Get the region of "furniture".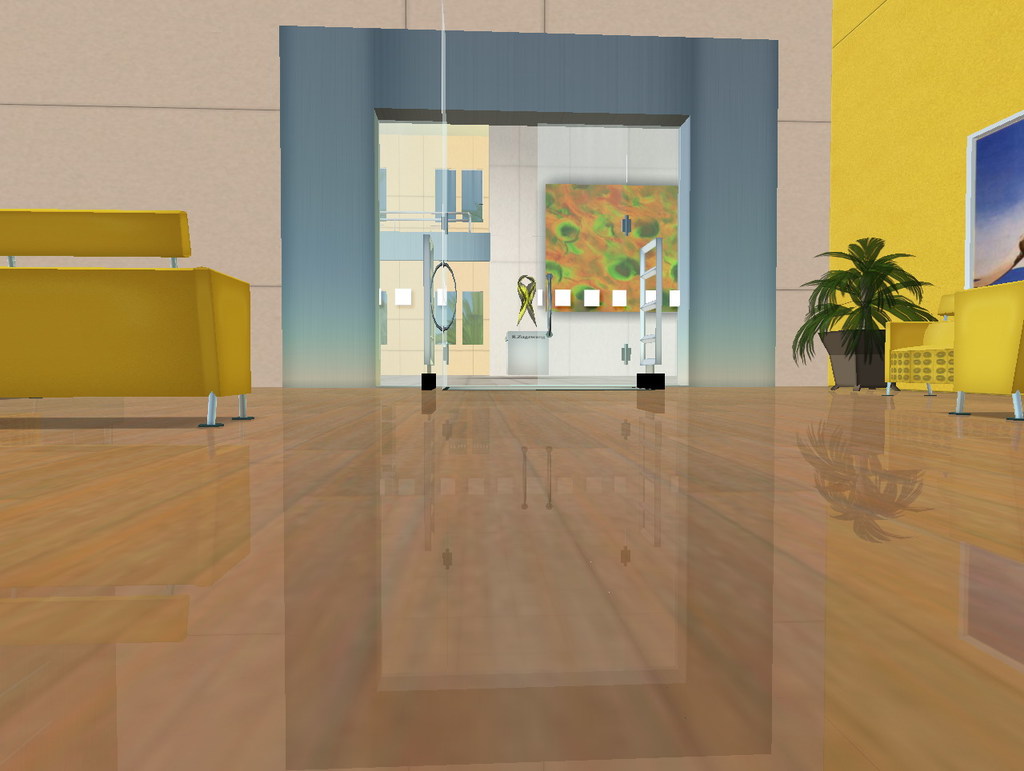
locate(884, 278, 1023, 420).
